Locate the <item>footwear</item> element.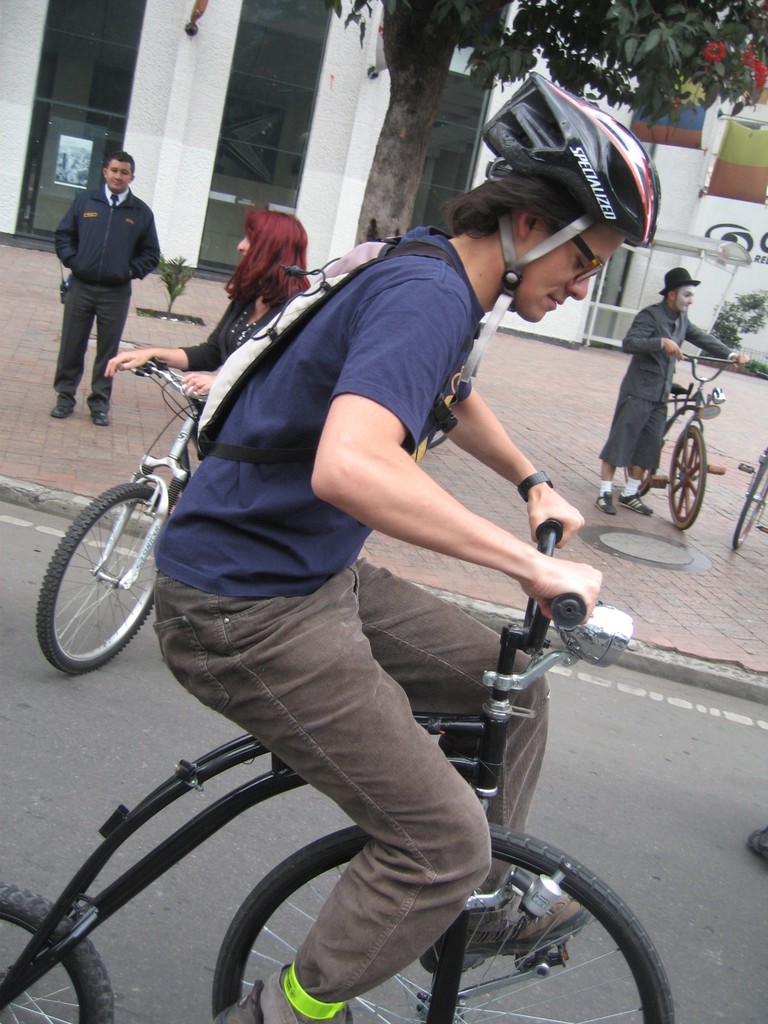
Element bbox: x1=53 y1=404 x2=72 y2=420.
